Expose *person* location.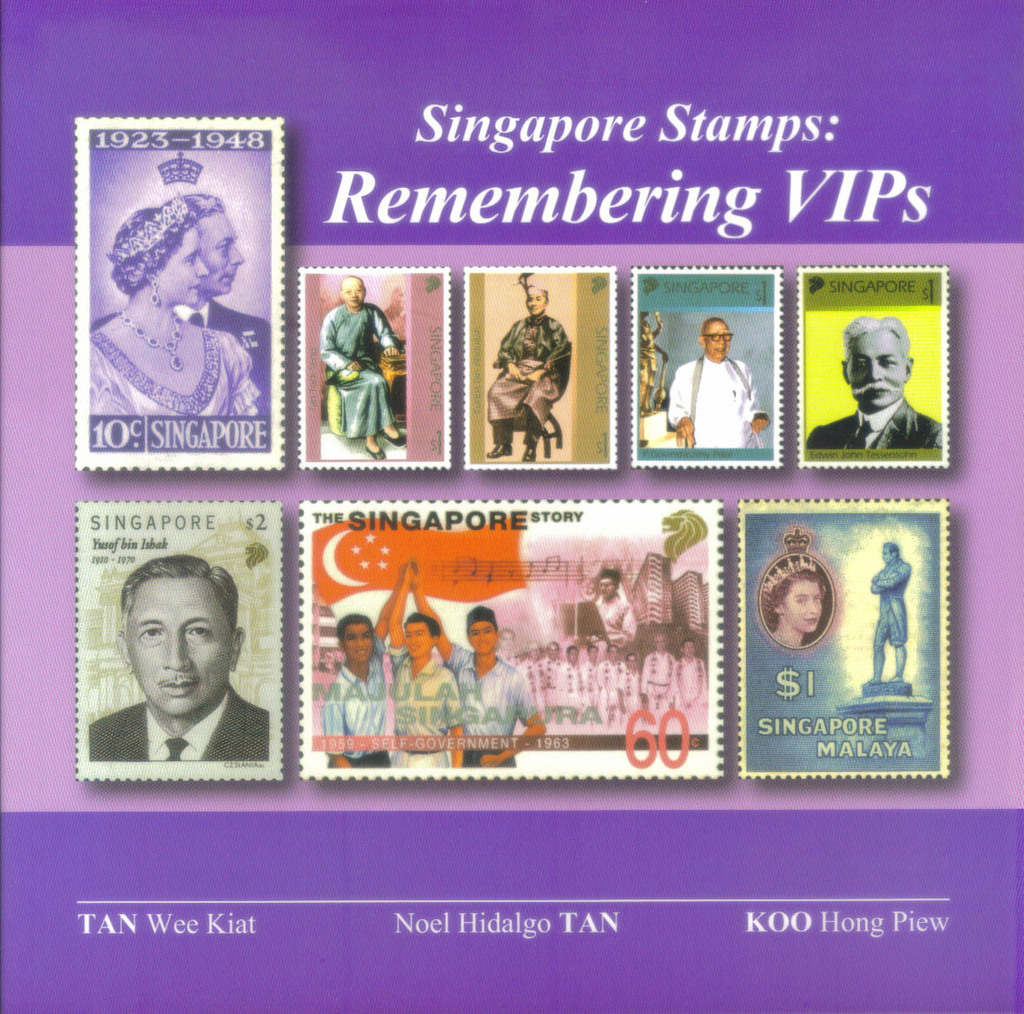
Exposed at 381/560/463/767.
